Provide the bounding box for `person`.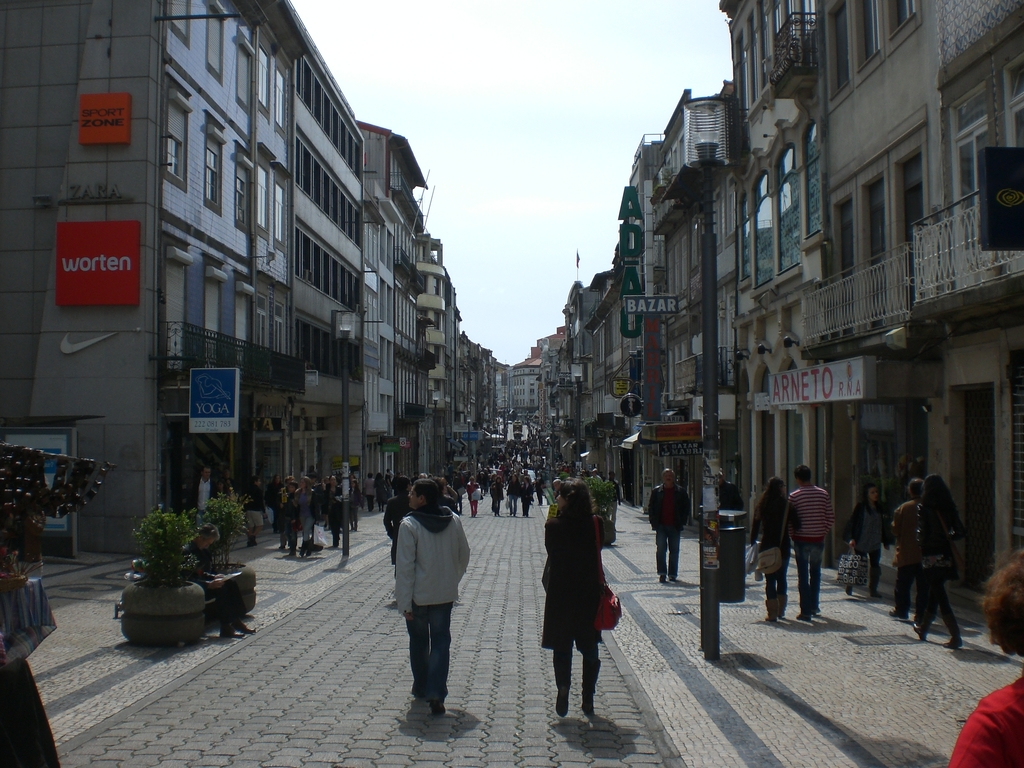
<bbox>746, 476, 799, 627</bbox>.
